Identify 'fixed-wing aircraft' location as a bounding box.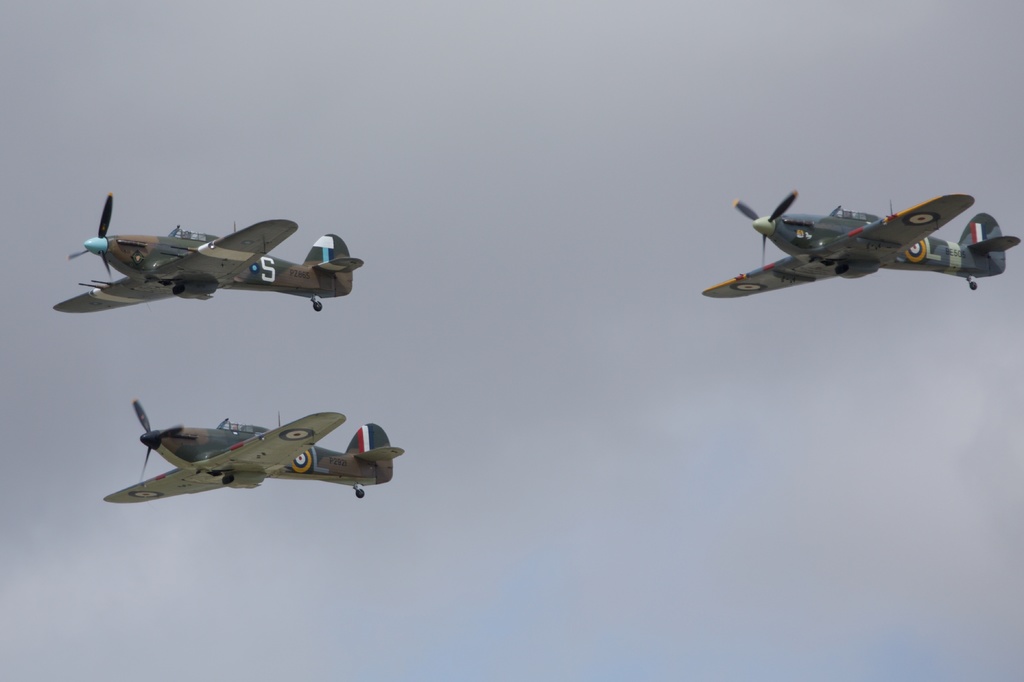
<region>702, 186, 1021, 302</region>.
